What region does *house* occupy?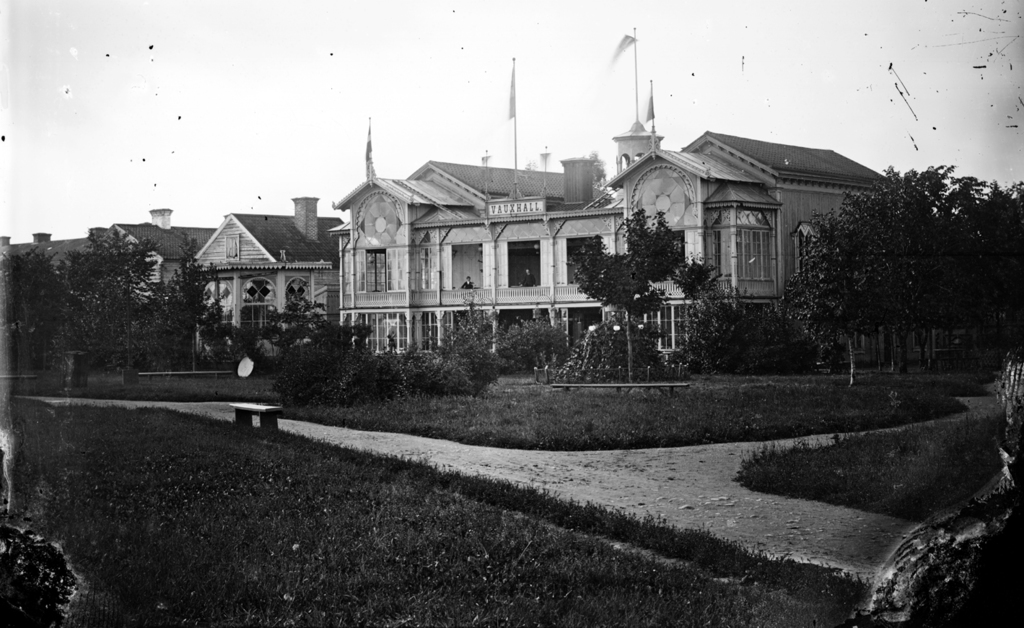
select_region(189, 210, 344, 344).
